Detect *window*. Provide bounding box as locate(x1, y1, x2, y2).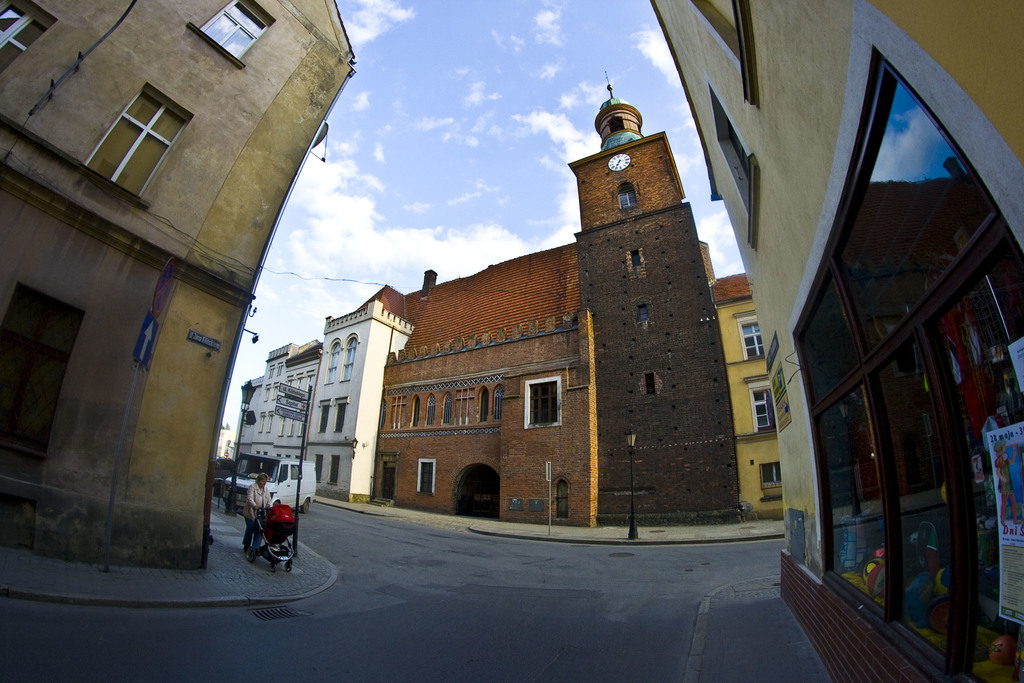
locate(394, 399, 403, 423).
